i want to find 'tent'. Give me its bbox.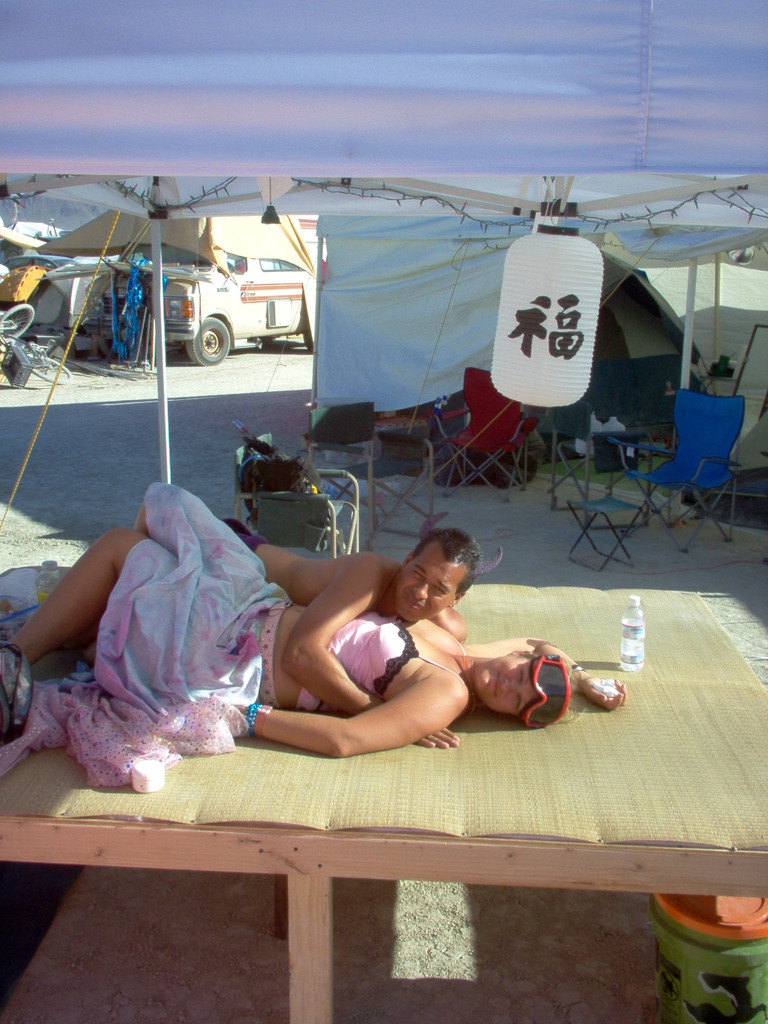
(218, 166, 706, 477).
